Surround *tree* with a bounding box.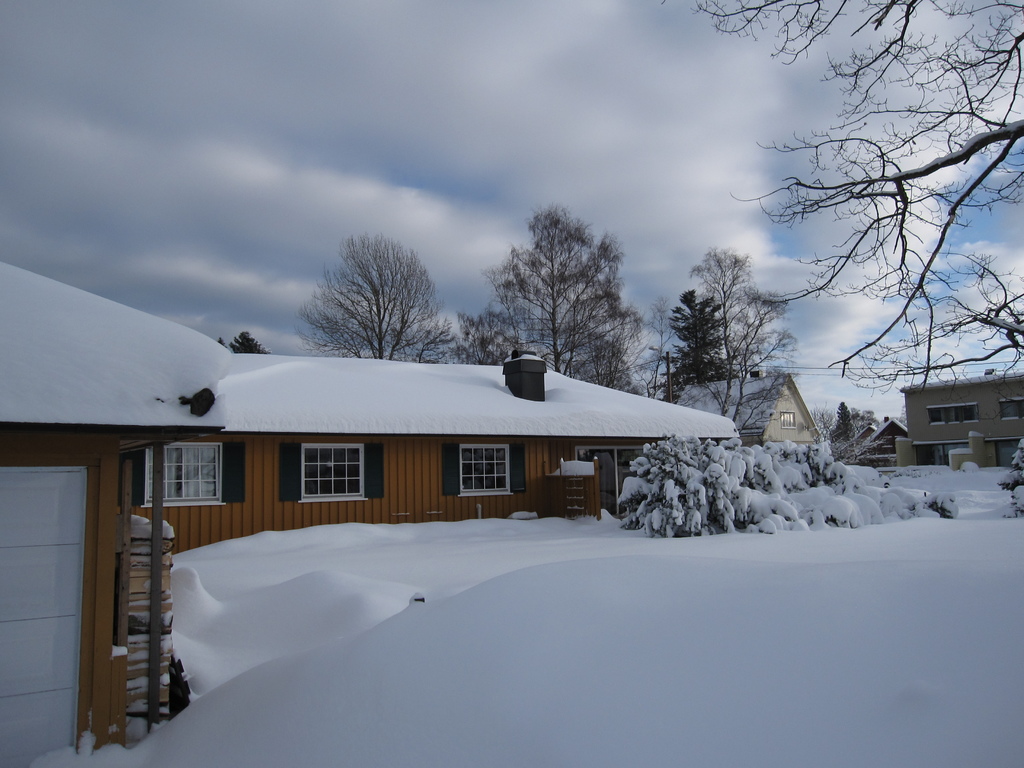
[x1=897, y1=399, x2=913, y2=429].
